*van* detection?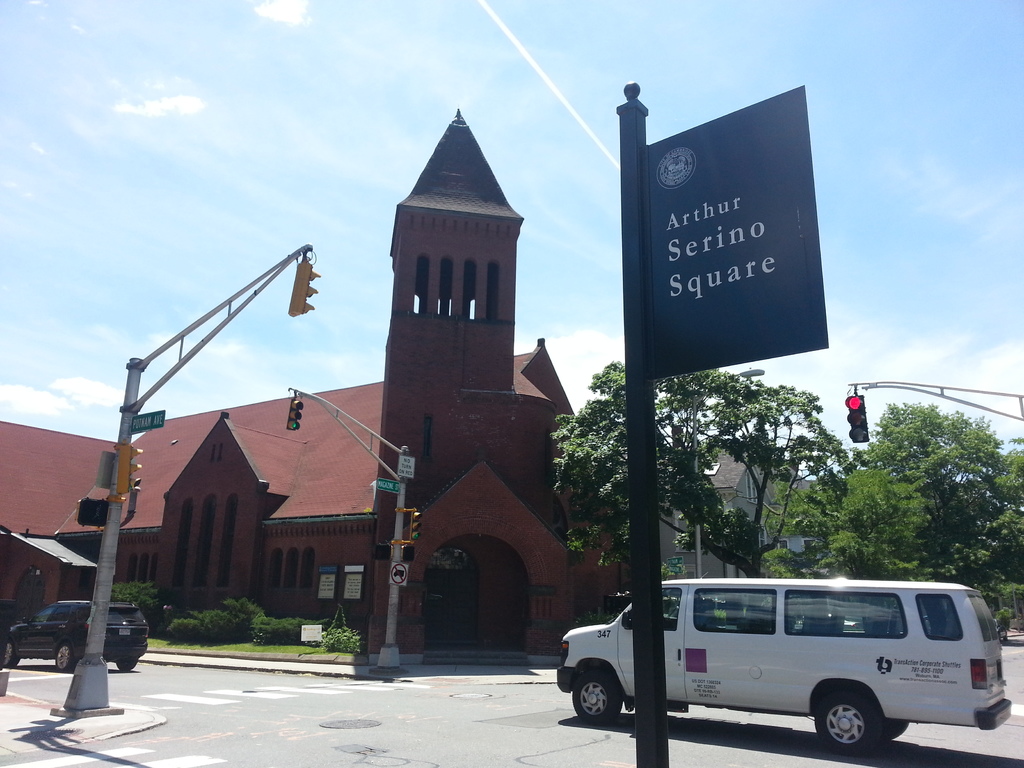
551 577 1011 759
